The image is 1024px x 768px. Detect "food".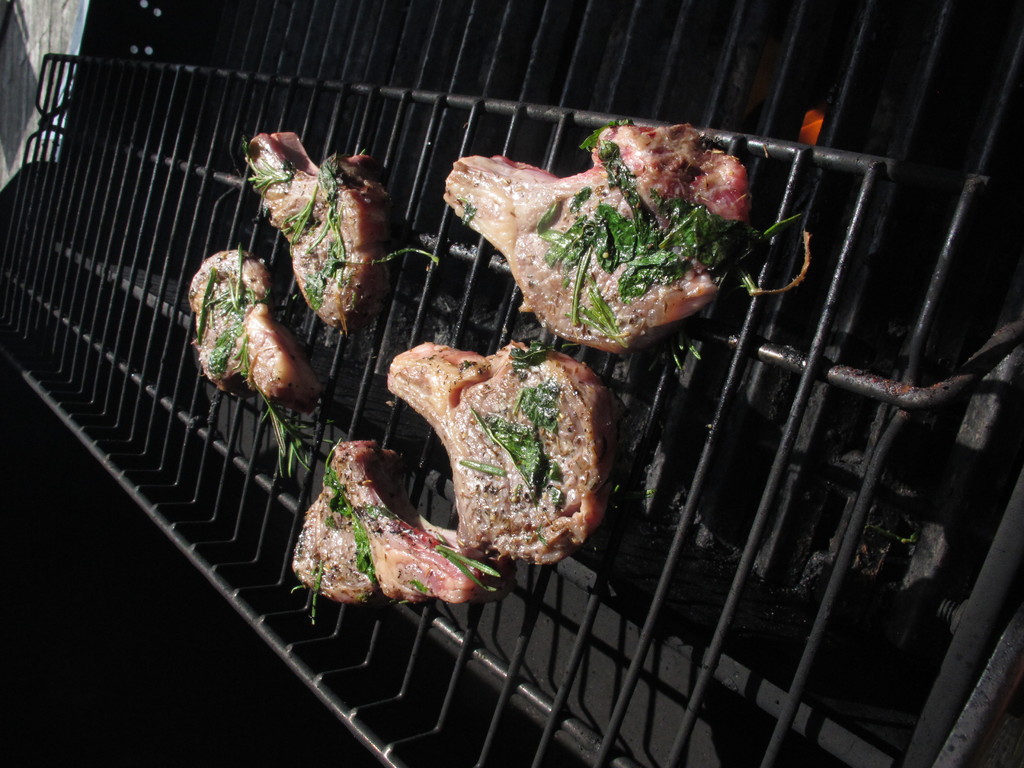
Detection: [452, 122, 757, 337].
